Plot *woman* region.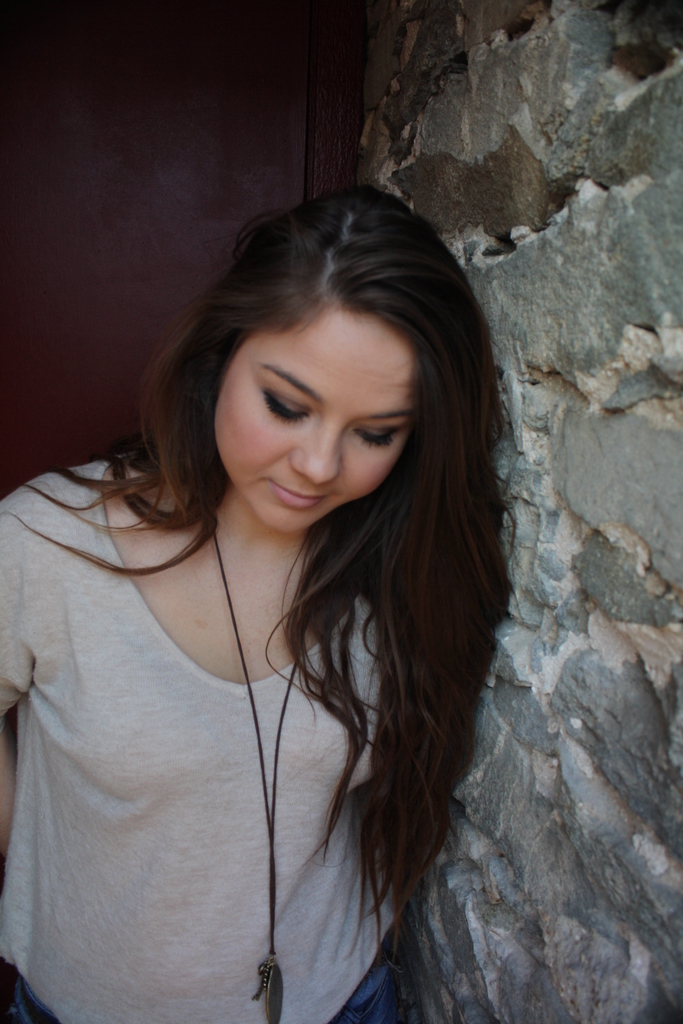
Plotted at <region>0, 200, 528, 1023</region>.
